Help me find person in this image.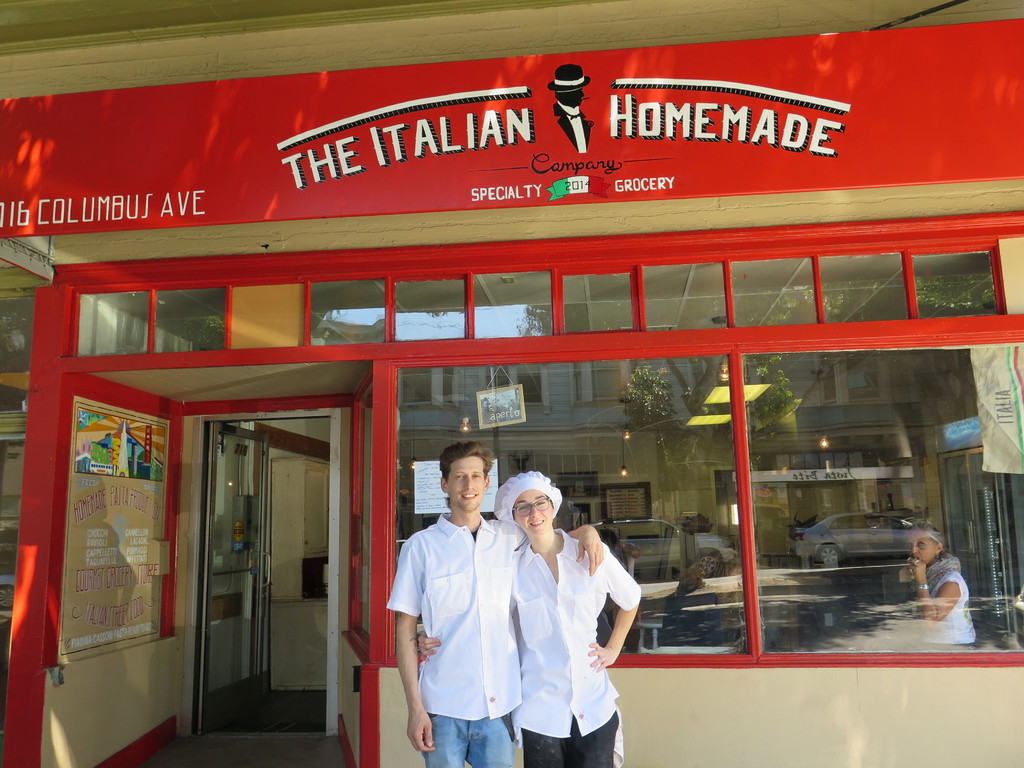
Found it: (x1=906, y1=527, x2=972, y2=639).
